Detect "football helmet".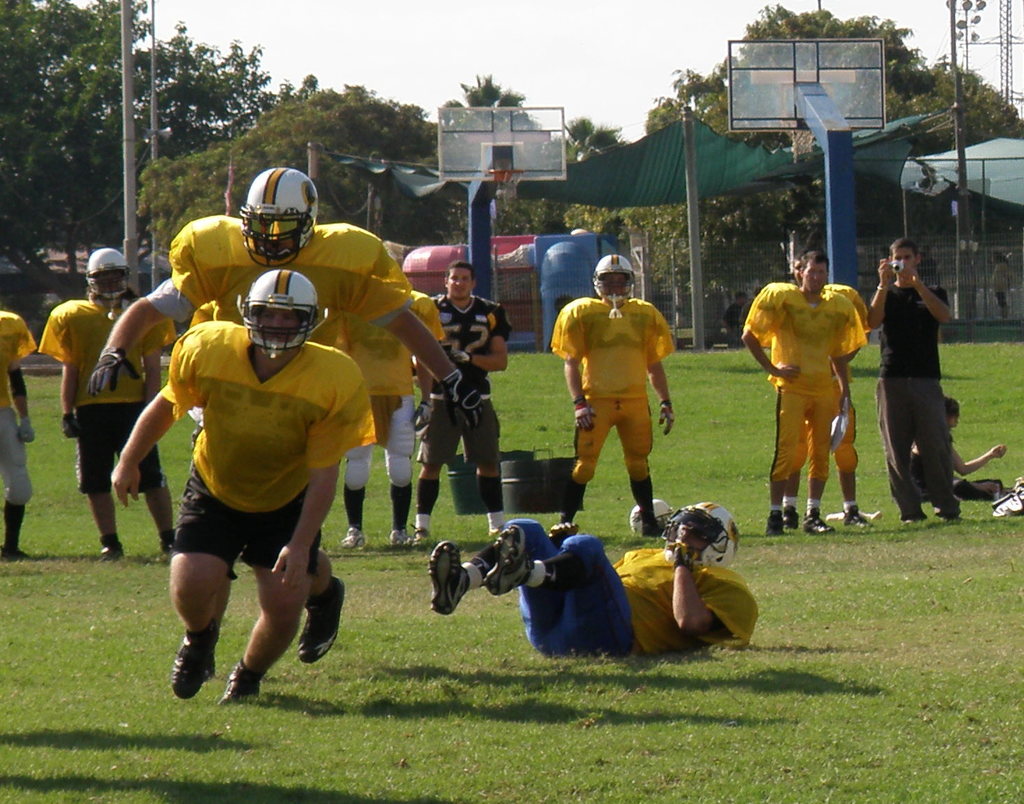
Detected at bbox=(658, 497, 733, 573).
